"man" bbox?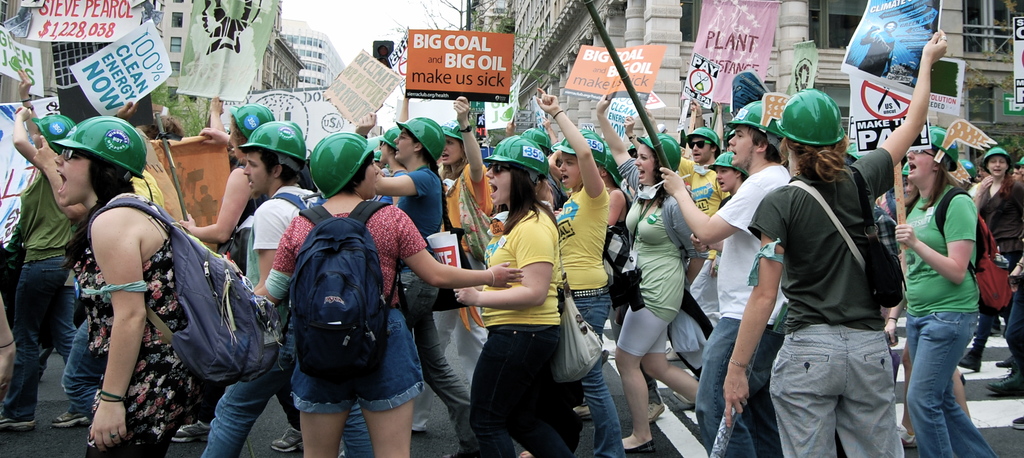
l=654, t=95, r=789, b=457
